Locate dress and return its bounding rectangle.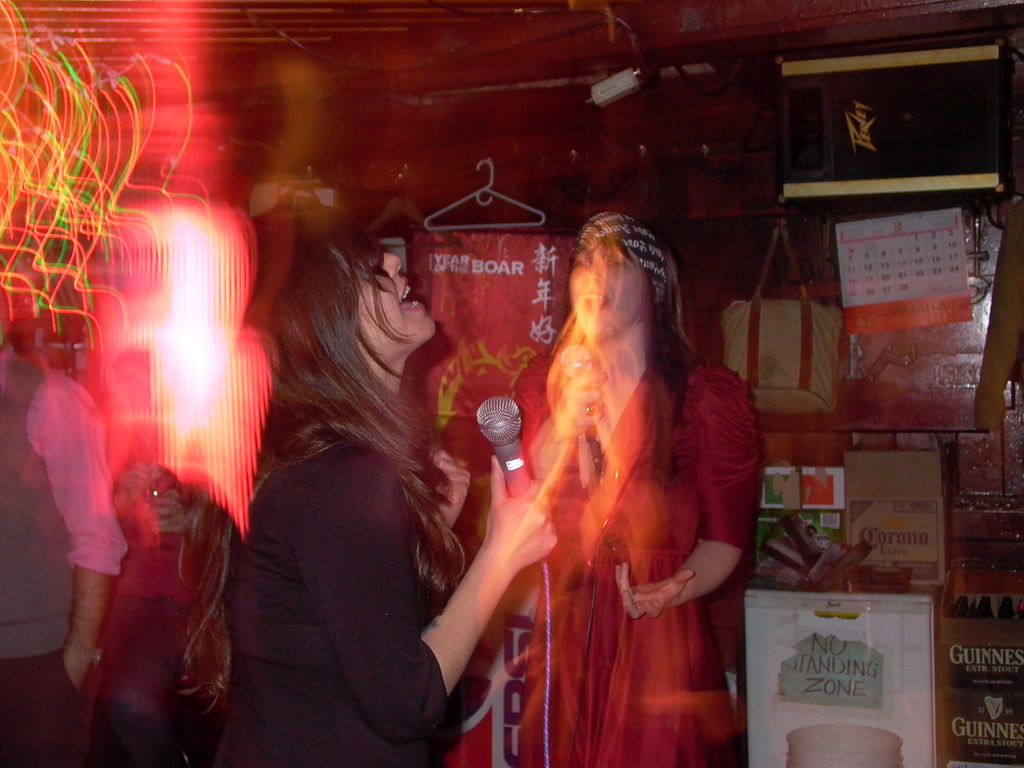
[left=497, top=352, right=764, bottom=767].
